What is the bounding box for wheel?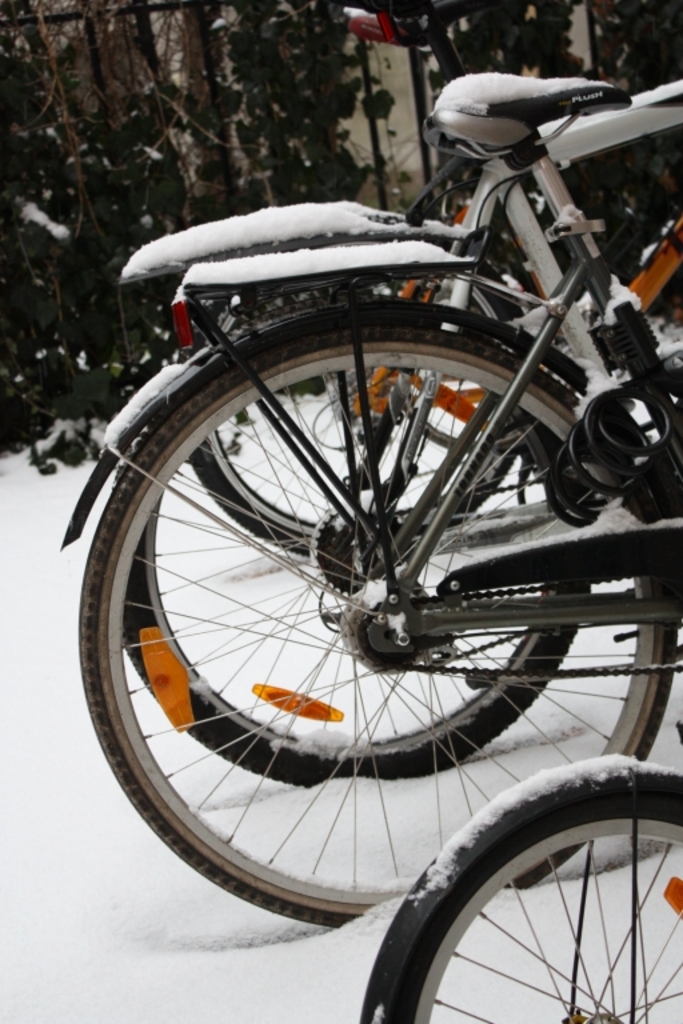
(left=379, top=771, right=666, bottom=1023).
